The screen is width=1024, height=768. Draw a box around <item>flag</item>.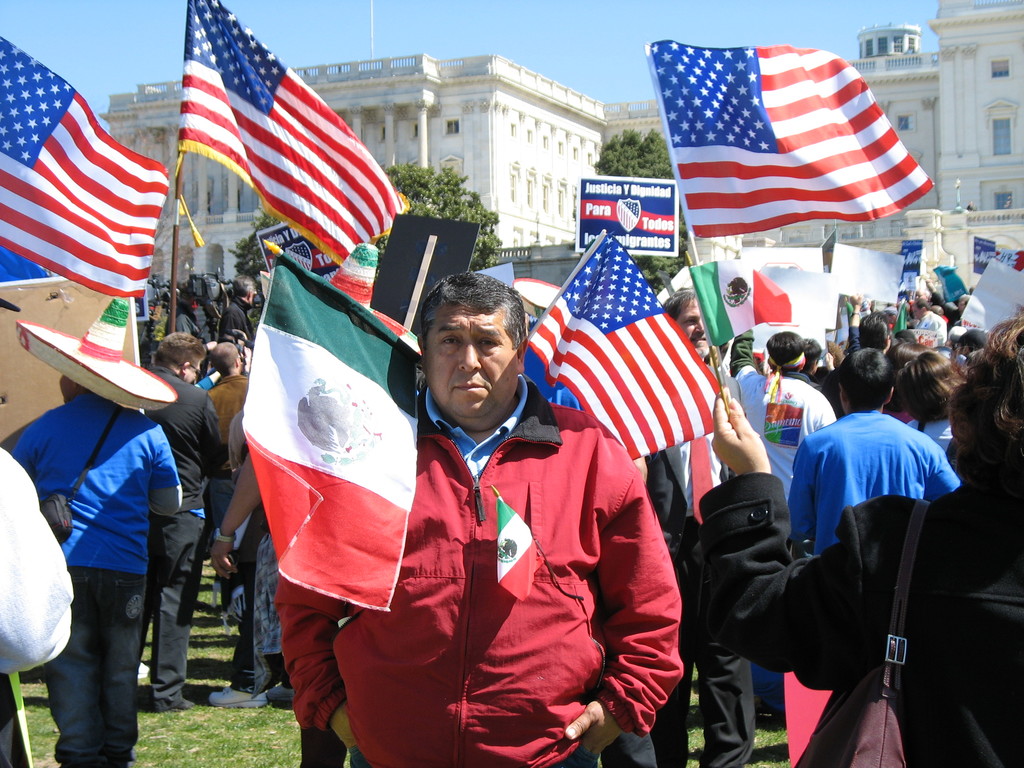
142 2 409 270.
